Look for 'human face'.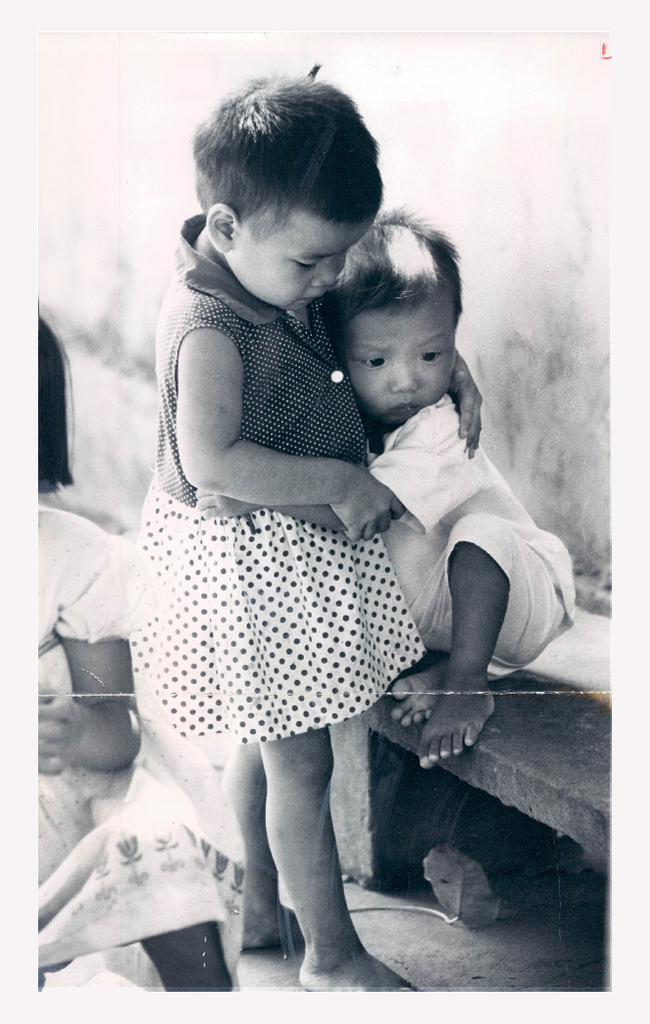
Found: left=343, top=309, right=453, bottom=427.
